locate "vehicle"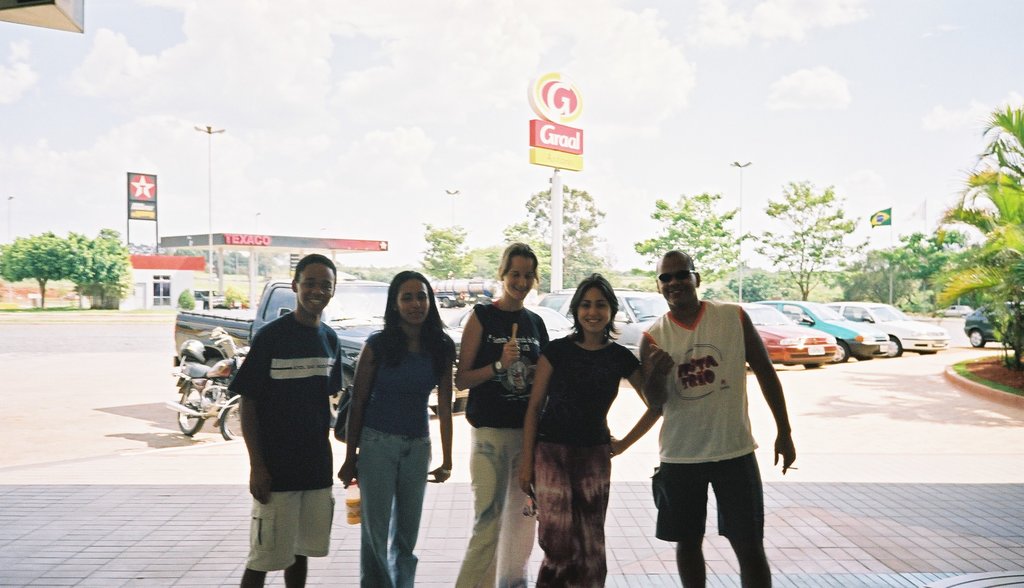
box(965, 299, 1023, 351)
